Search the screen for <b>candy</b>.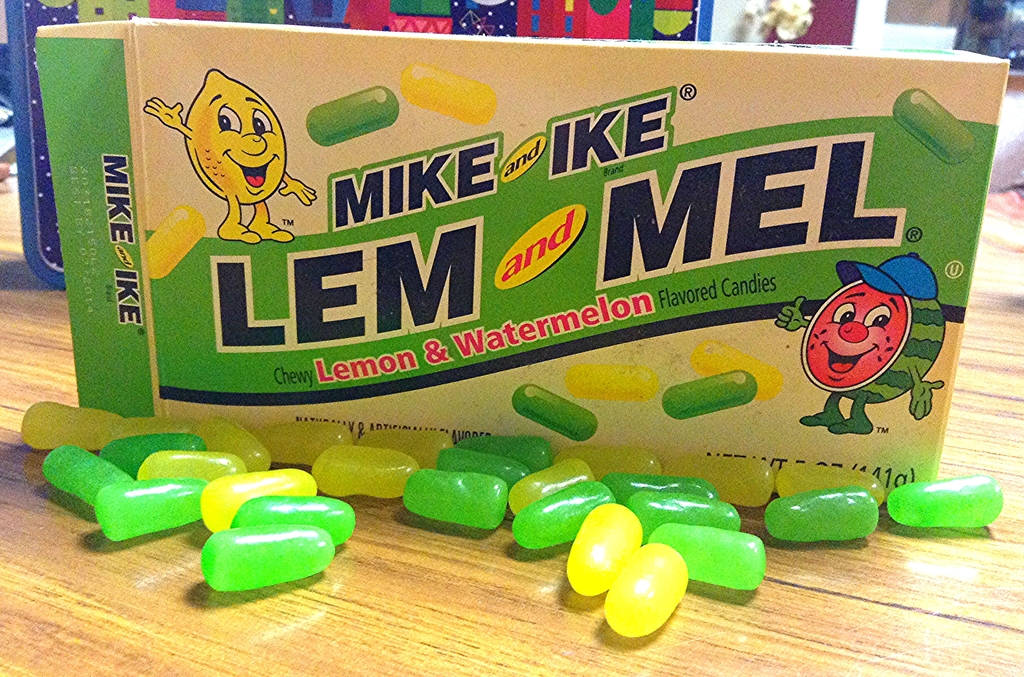
Found at detection(776, 469, 886, 499).
